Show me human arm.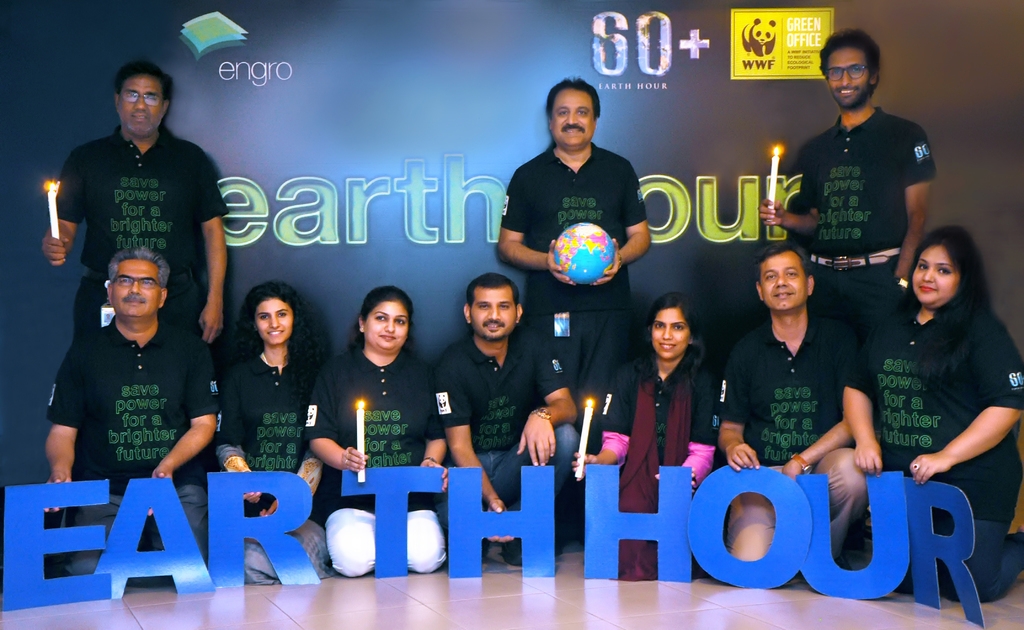
human arm is here: crop(717, 337, 767, 472).
